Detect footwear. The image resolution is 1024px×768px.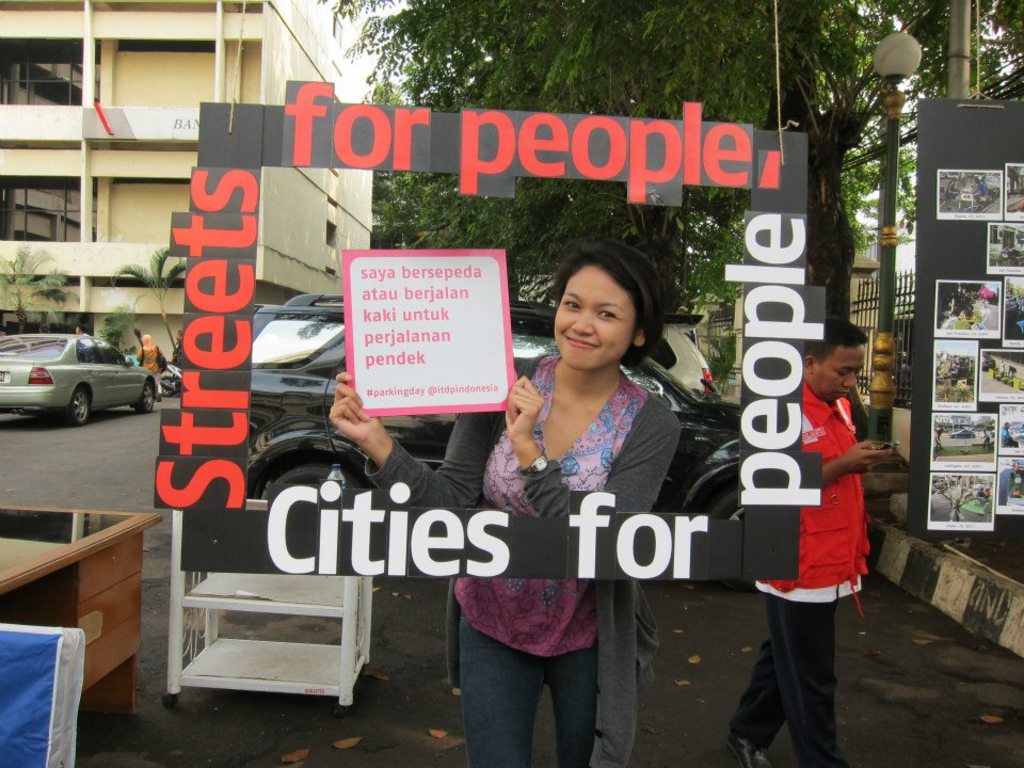
<bbox>723, 735, 768, 767</bbox>.
